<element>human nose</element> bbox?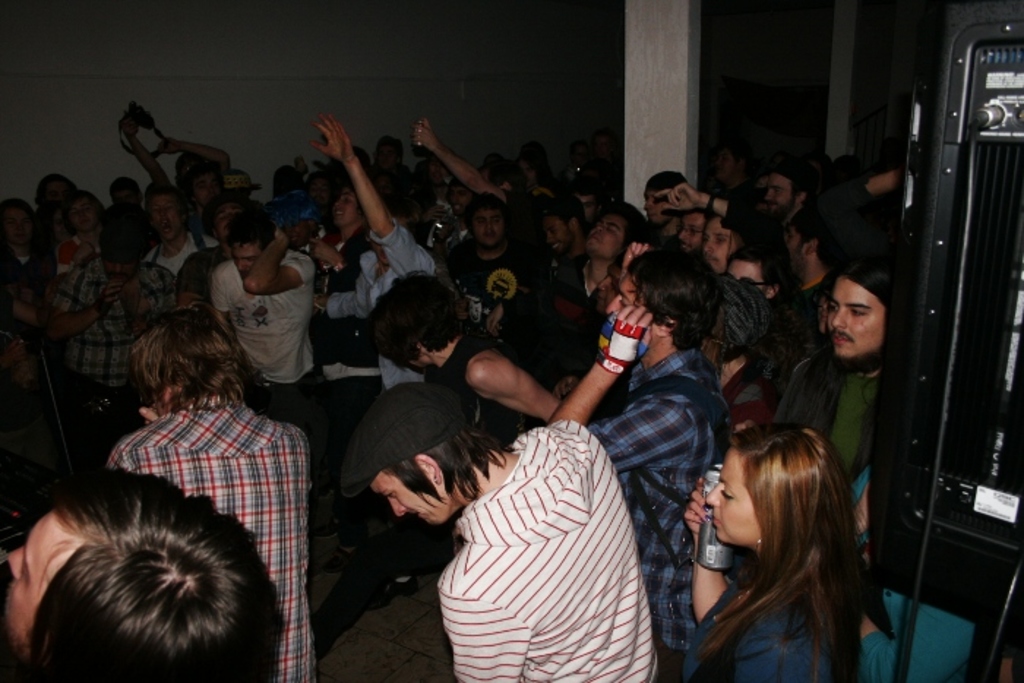
642 197 651 214
